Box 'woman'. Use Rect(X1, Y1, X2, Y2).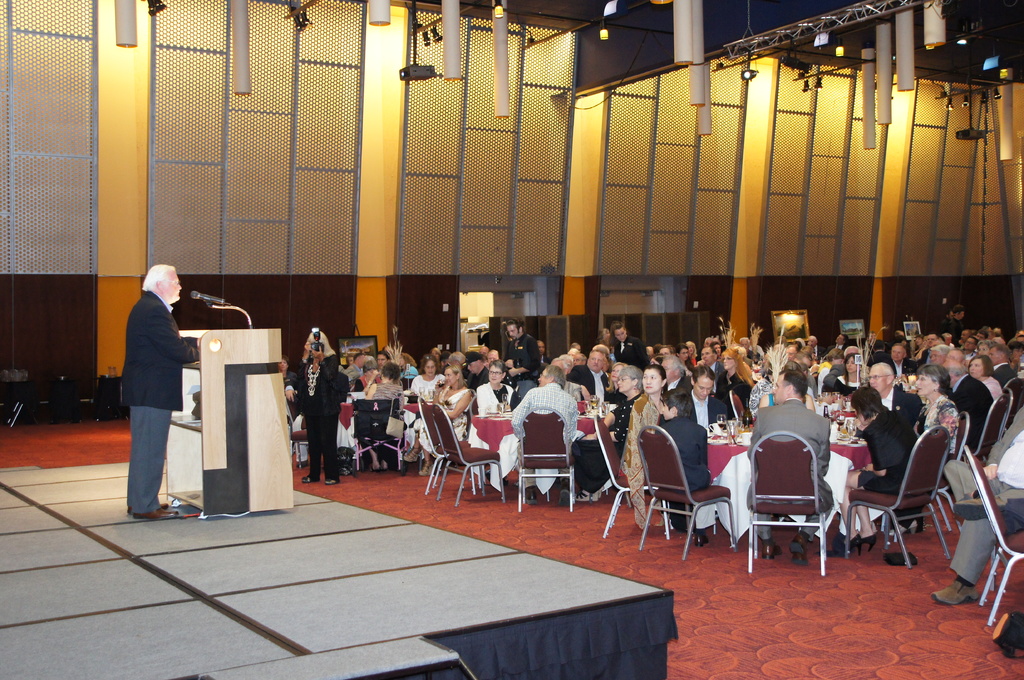
Rect(715, 347, 753, 398).
